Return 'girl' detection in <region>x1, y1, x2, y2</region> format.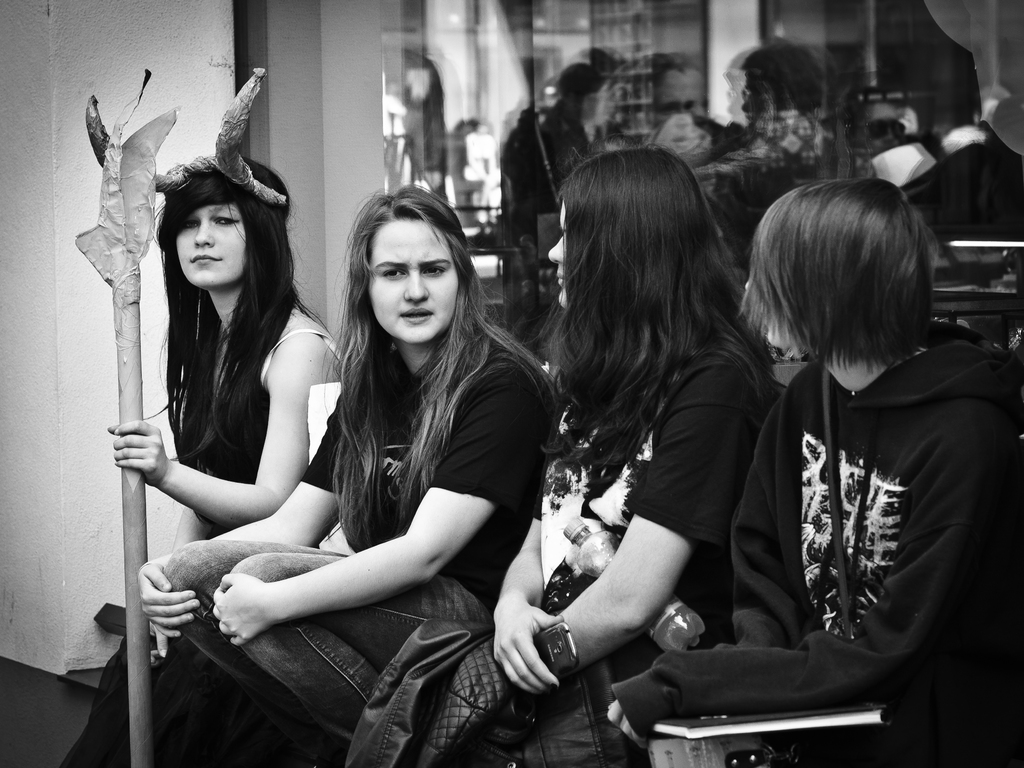
<region>602, 181, 1023, 765</region>.
